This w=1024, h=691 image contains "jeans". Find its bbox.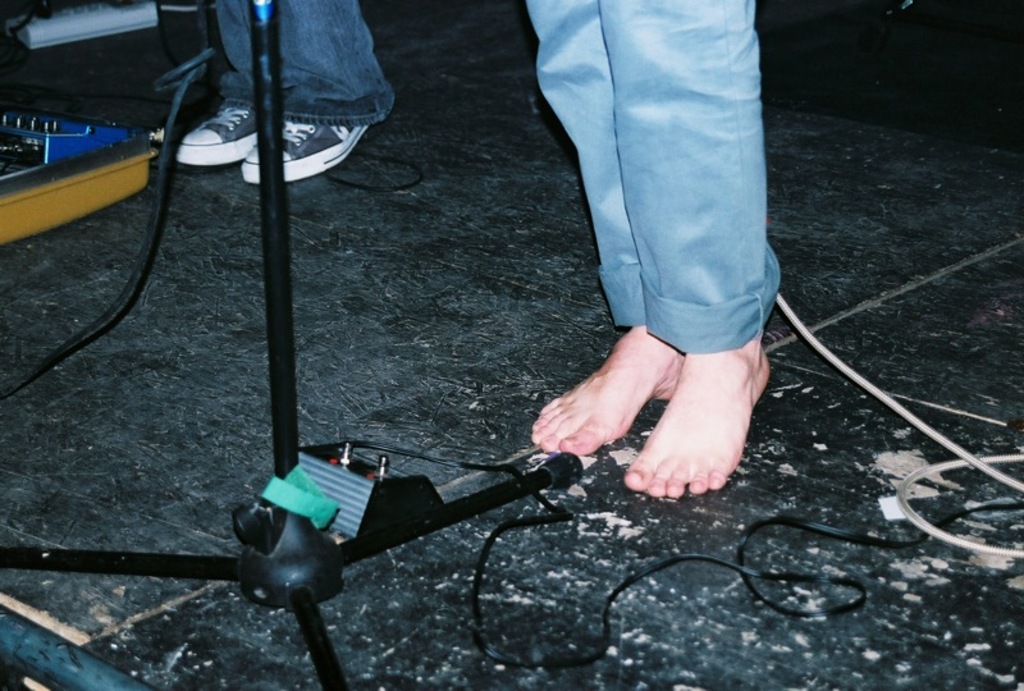
{"x1": 220, "y1": 0, "x2": 396, "y2": 124}.
